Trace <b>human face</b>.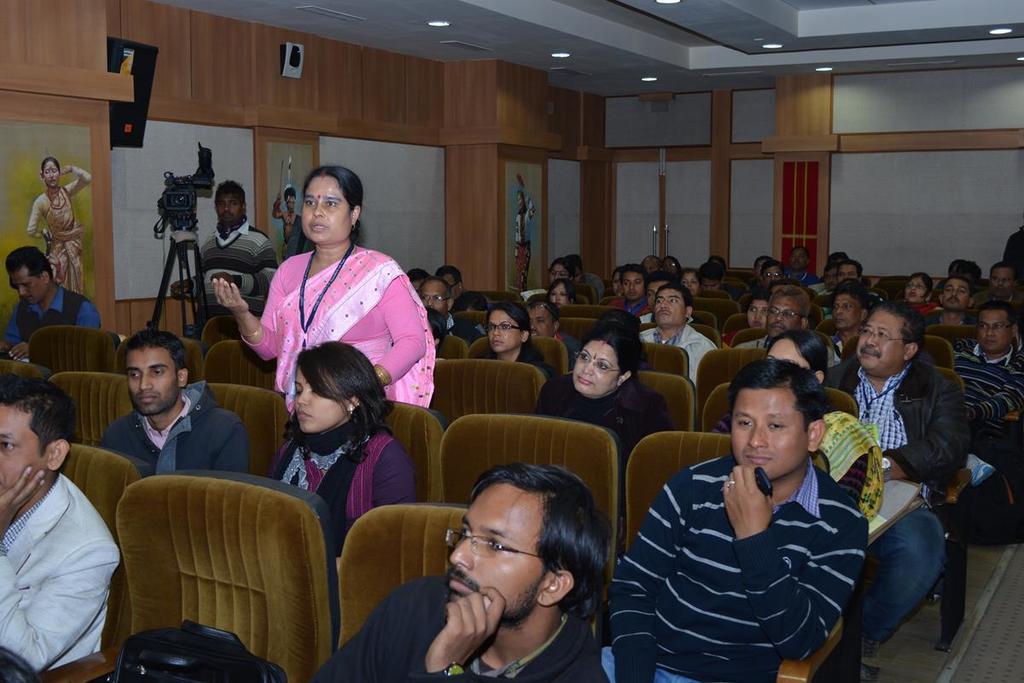
Traced to [left=788, top=250, right=806, bottom=269].
